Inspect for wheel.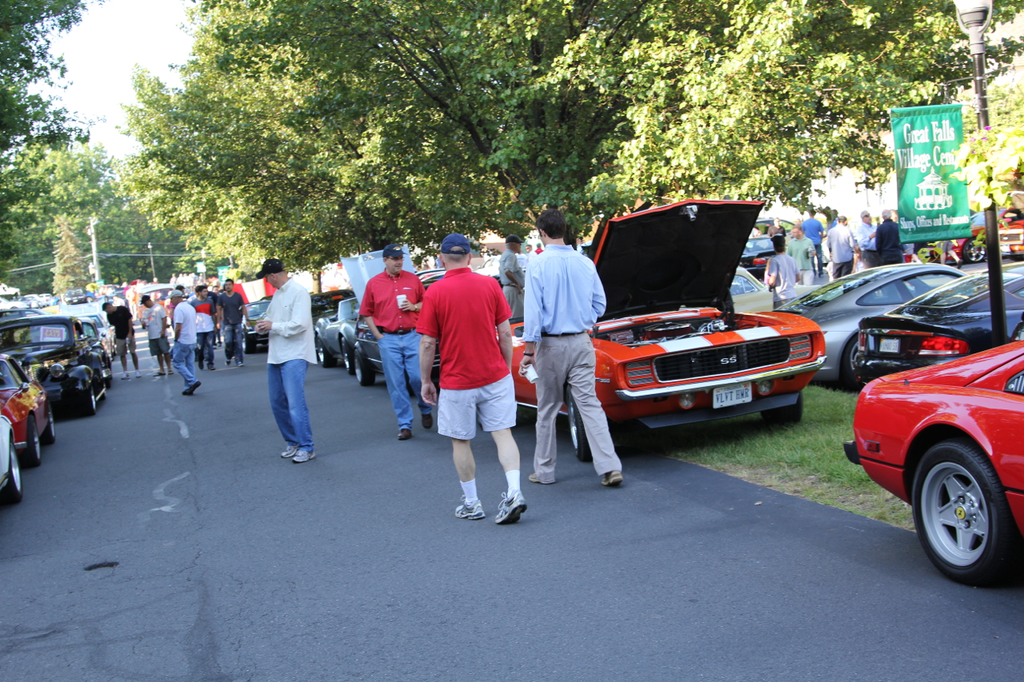
Inspection: rect(963, 238, 991, 265).
